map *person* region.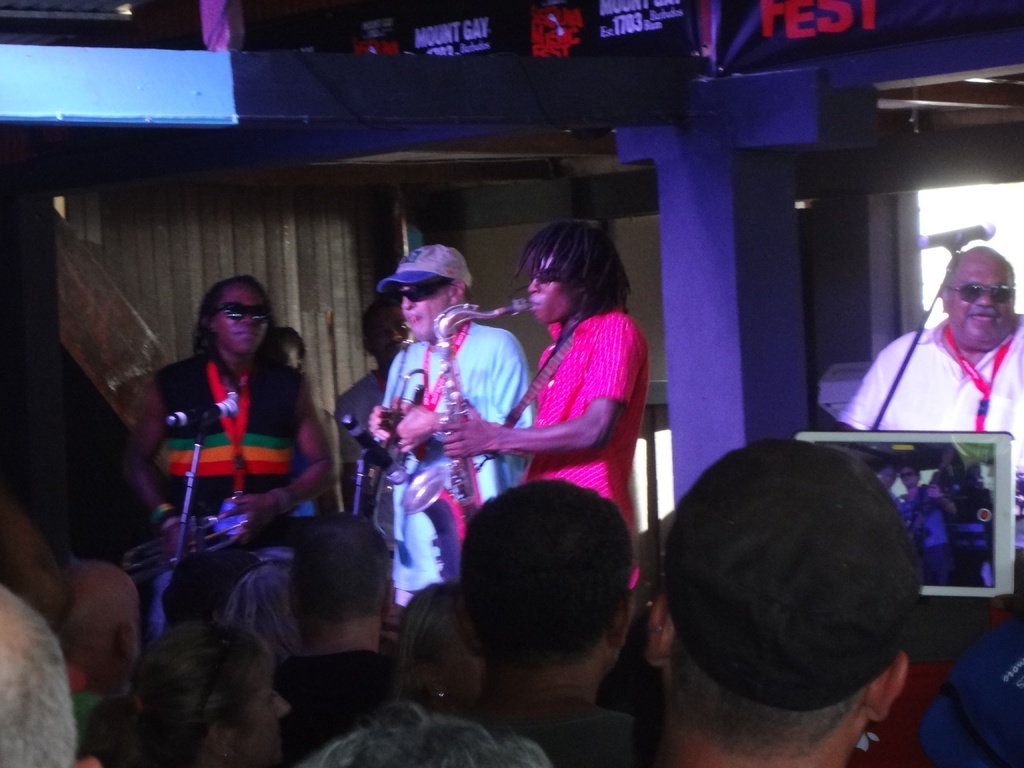
Mapped to 781,247,1023,526.
